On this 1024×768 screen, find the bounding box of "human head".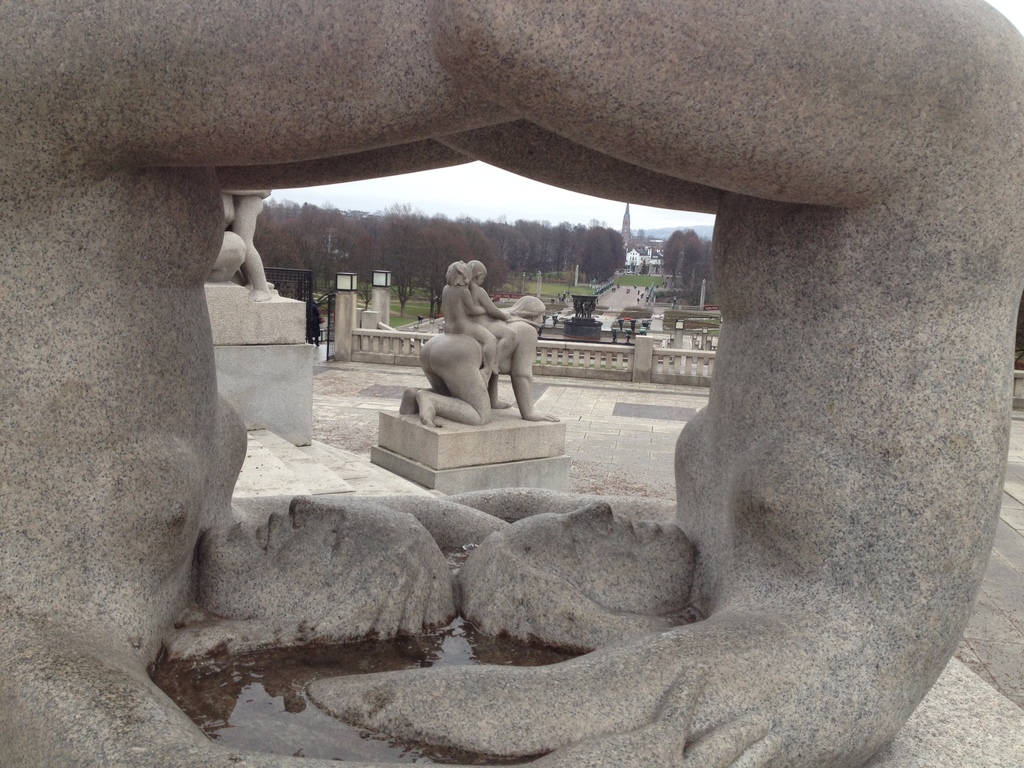
Bounding box: region(205, 490, 426, 595).
